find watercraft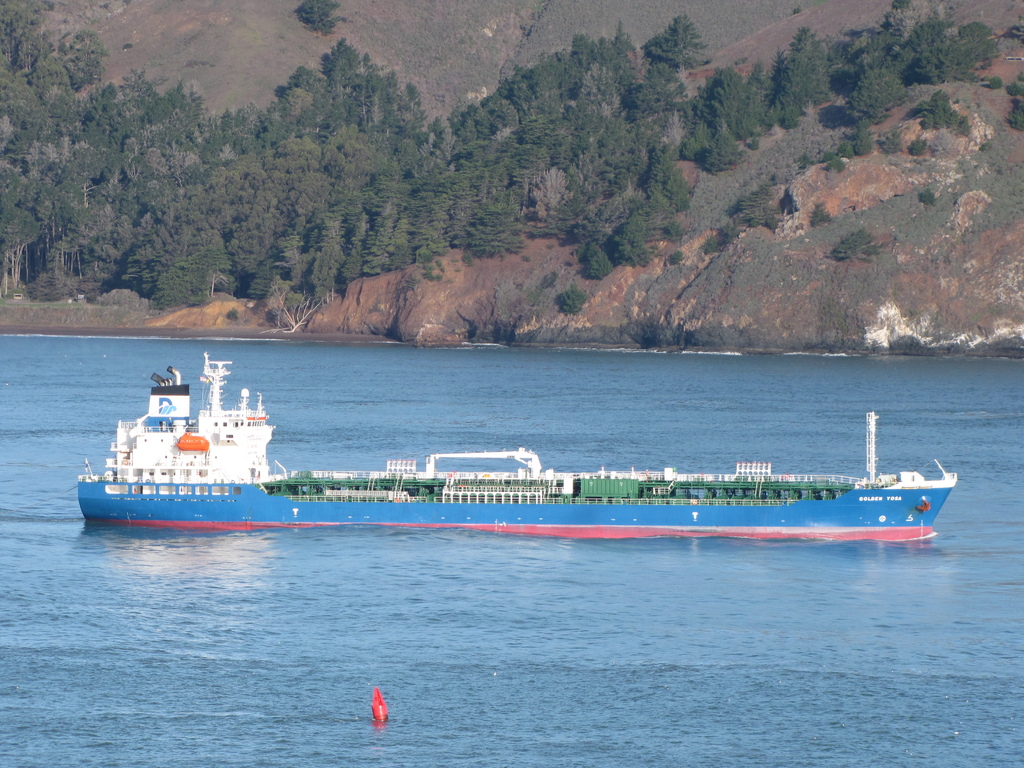
[x1=110, y1=360, x2=943, y2=550]
